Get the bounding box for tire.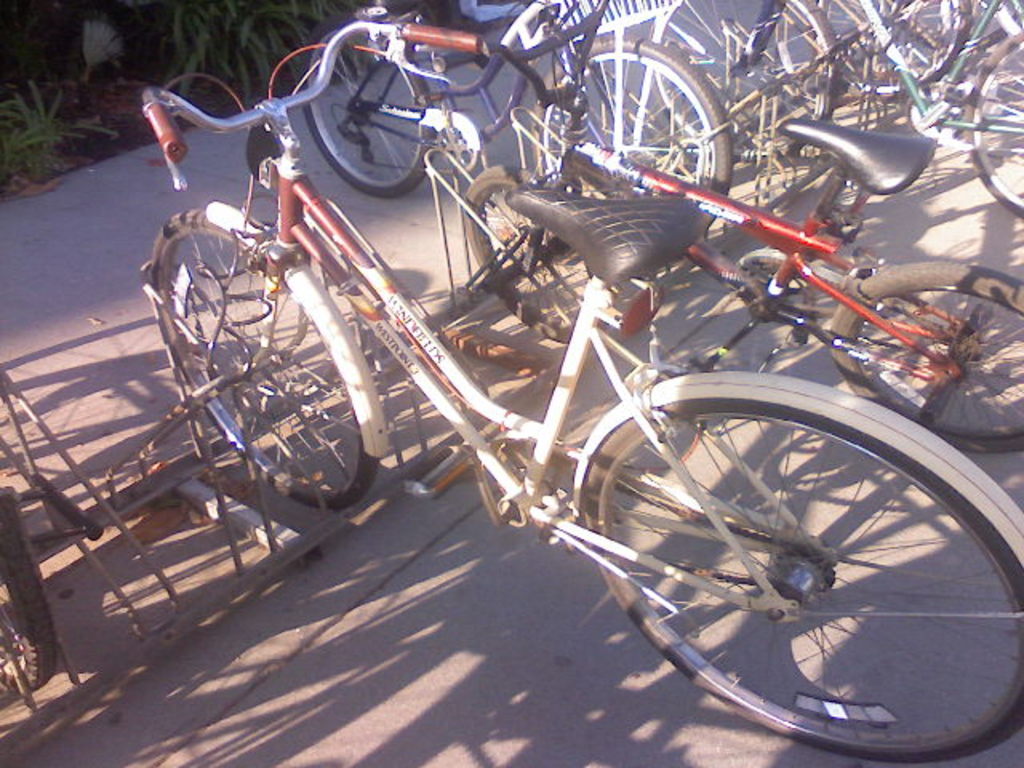
461:163:616:346.
